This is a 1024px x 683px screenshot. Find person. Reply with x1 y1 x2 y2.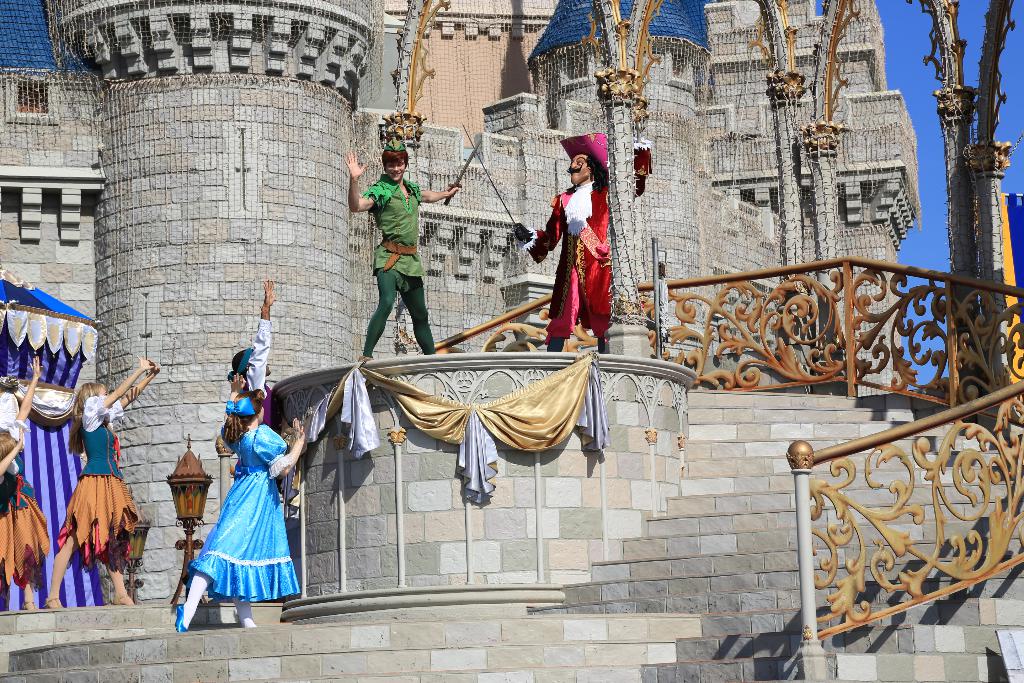
343 138 462 366.
